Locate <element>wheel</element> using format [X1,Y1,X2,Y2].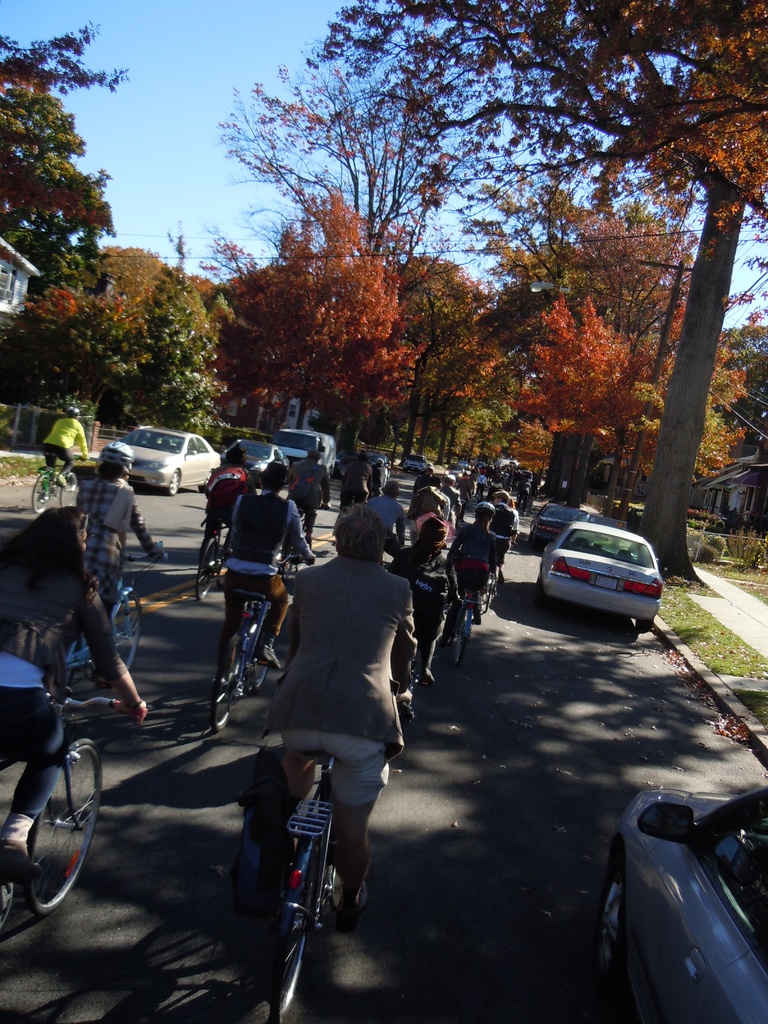
[97,586,145,671].
